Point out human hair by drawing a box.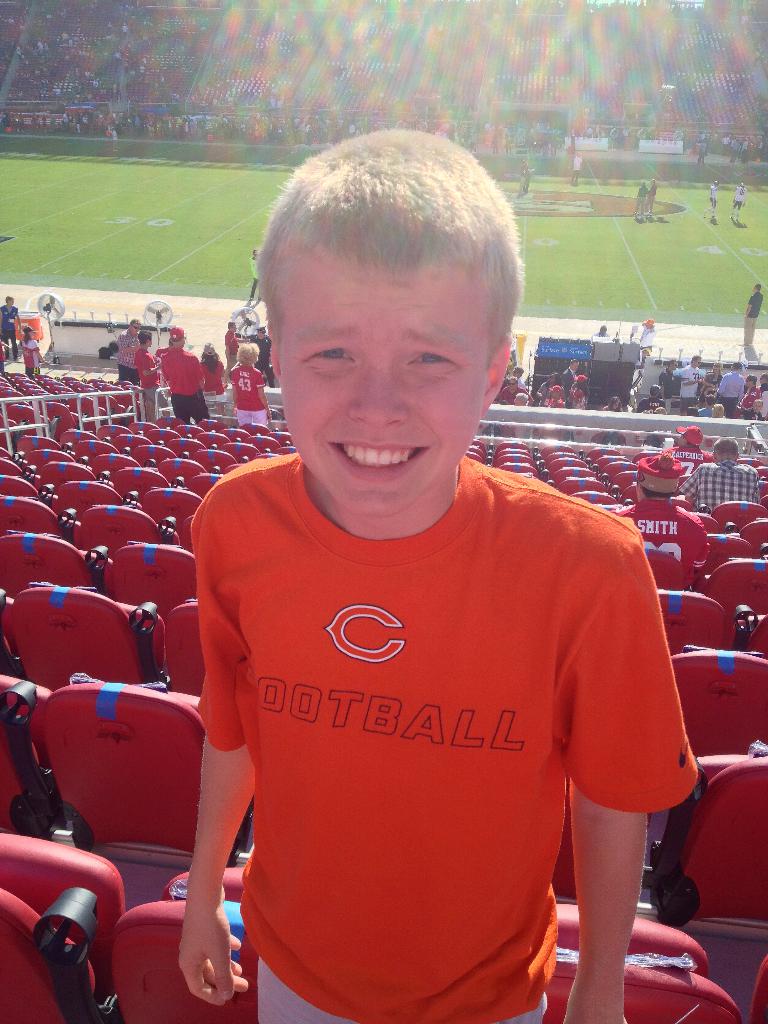
(x1=25, y1=330, x2=30, y2=342).
